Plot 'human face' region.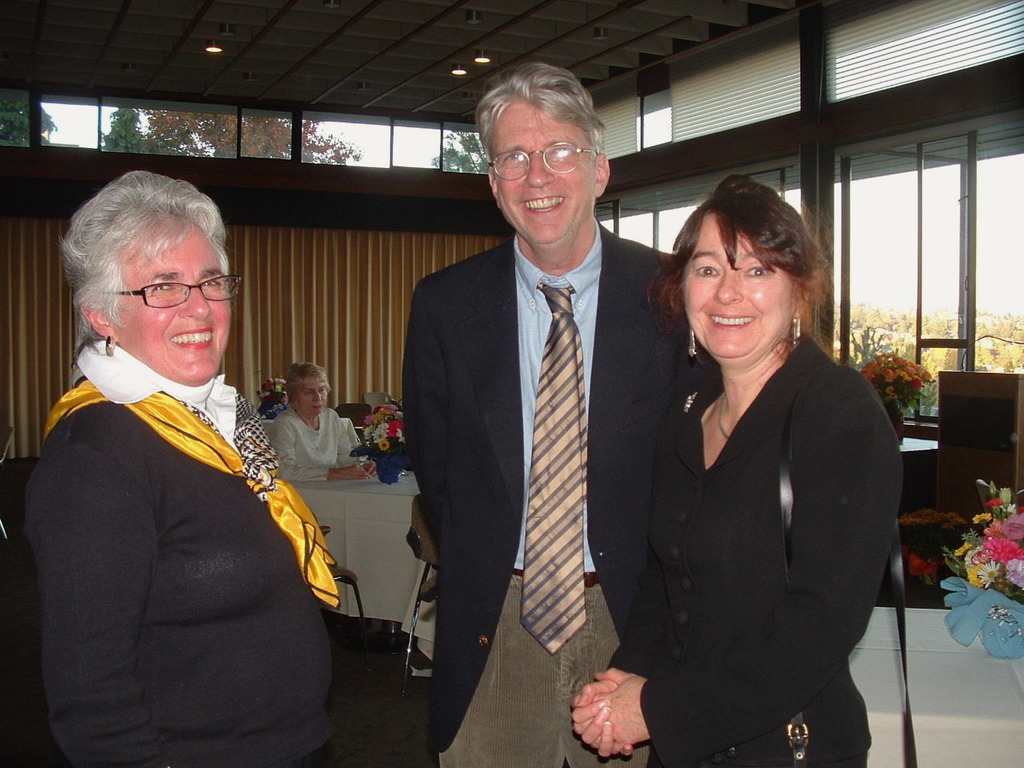
Plotted at 116, 225, 230, 385.
